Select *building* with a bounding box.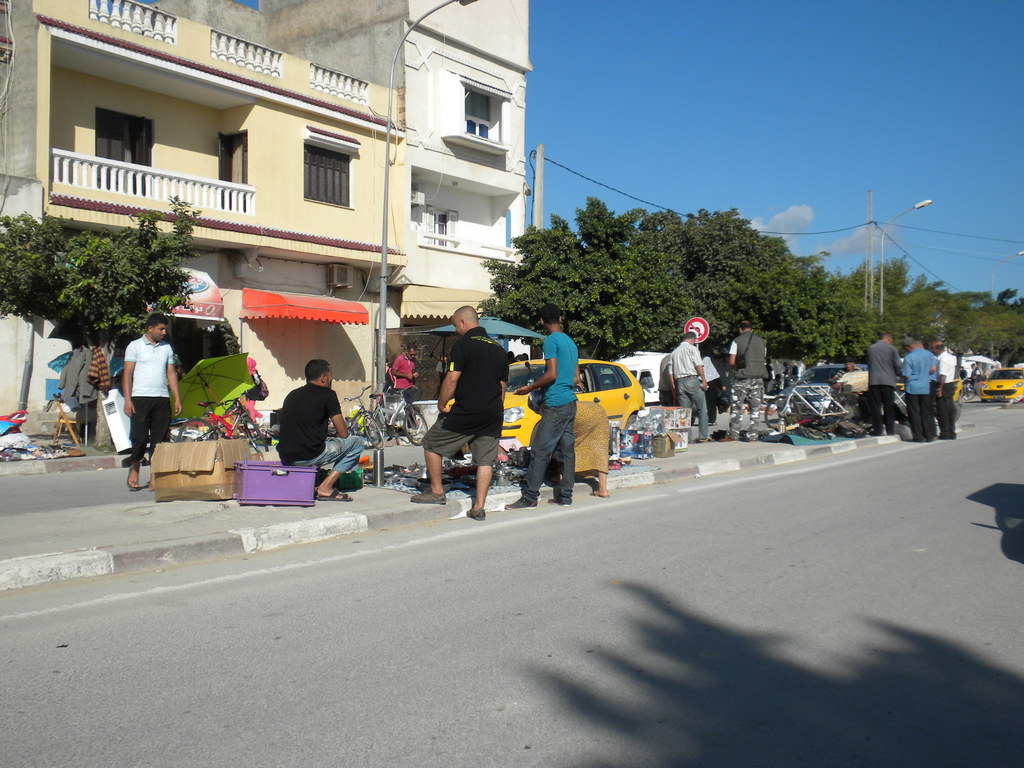
crop(140, 0, 531, 398).
